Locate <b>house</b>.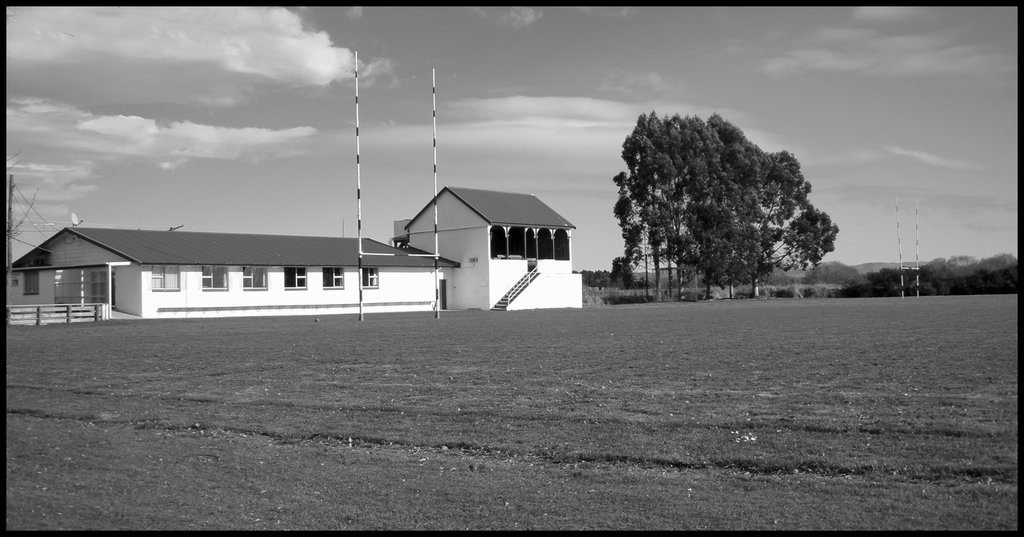
Bounding box: bbox=[31, 195, 569, 329].
